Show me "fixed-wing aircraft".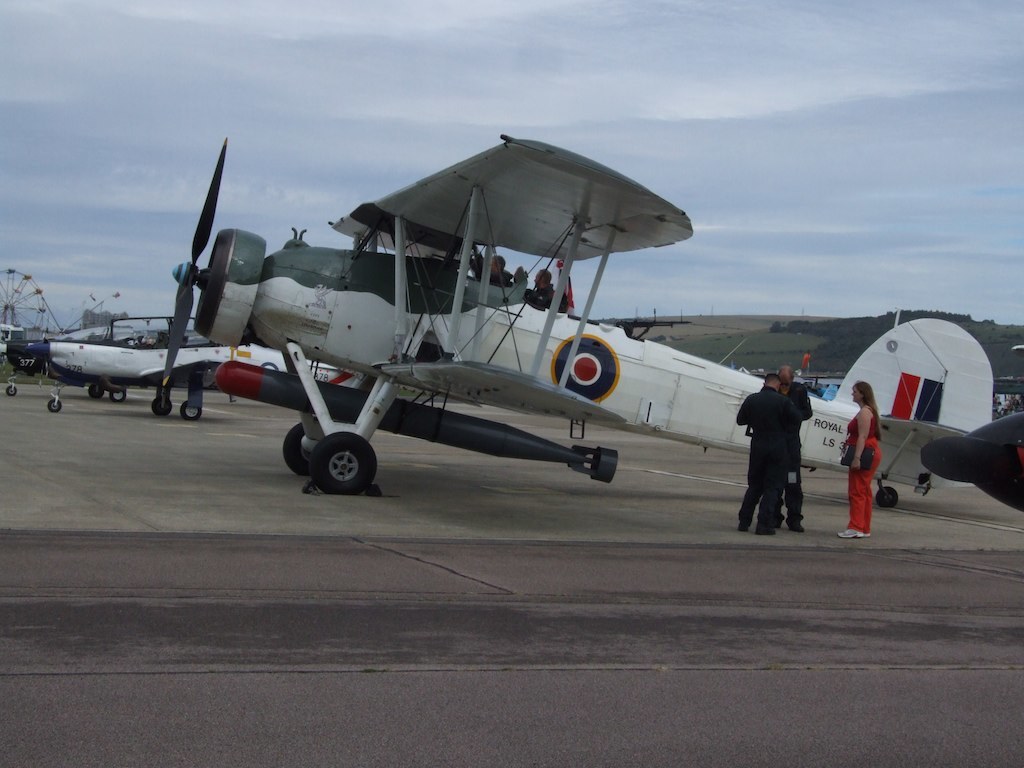
"fixed-wing aircraft" is here: box=[154, 119, 996, 502].
